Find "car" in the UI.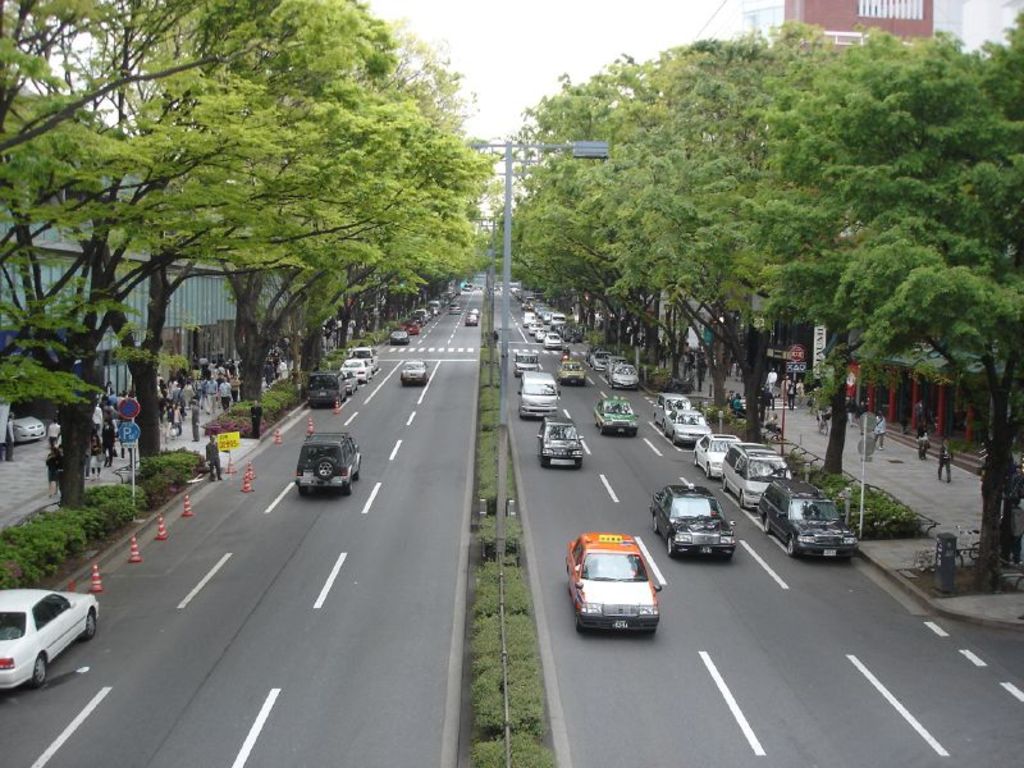
UI element at locate(404, 361, 426, 388).
